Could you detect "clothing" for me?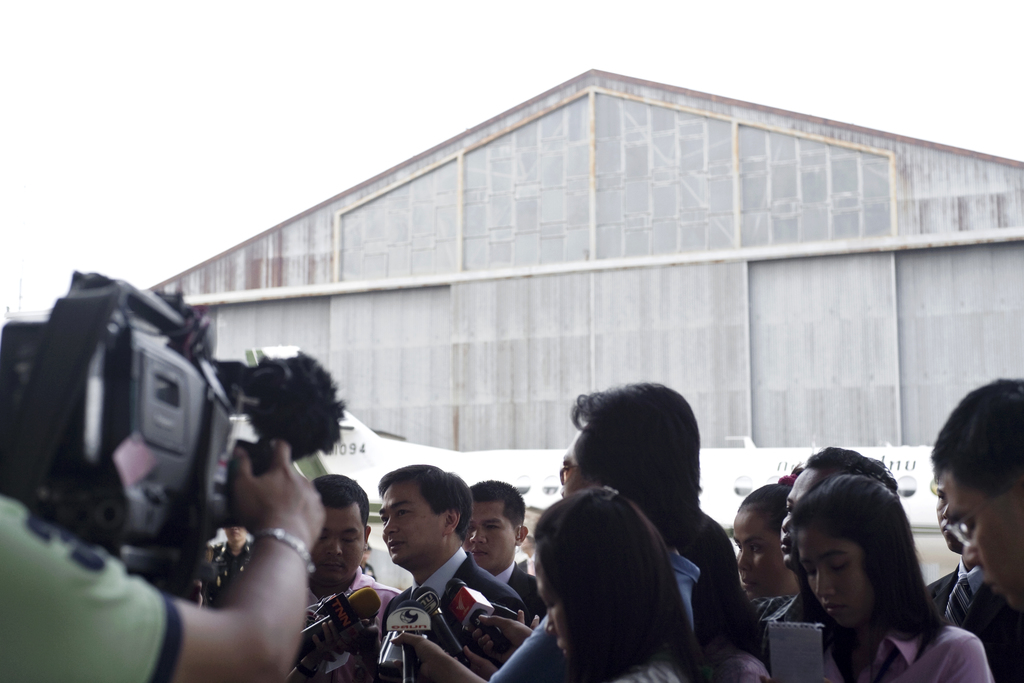
Detection result: (0, 466, 174, 682).
